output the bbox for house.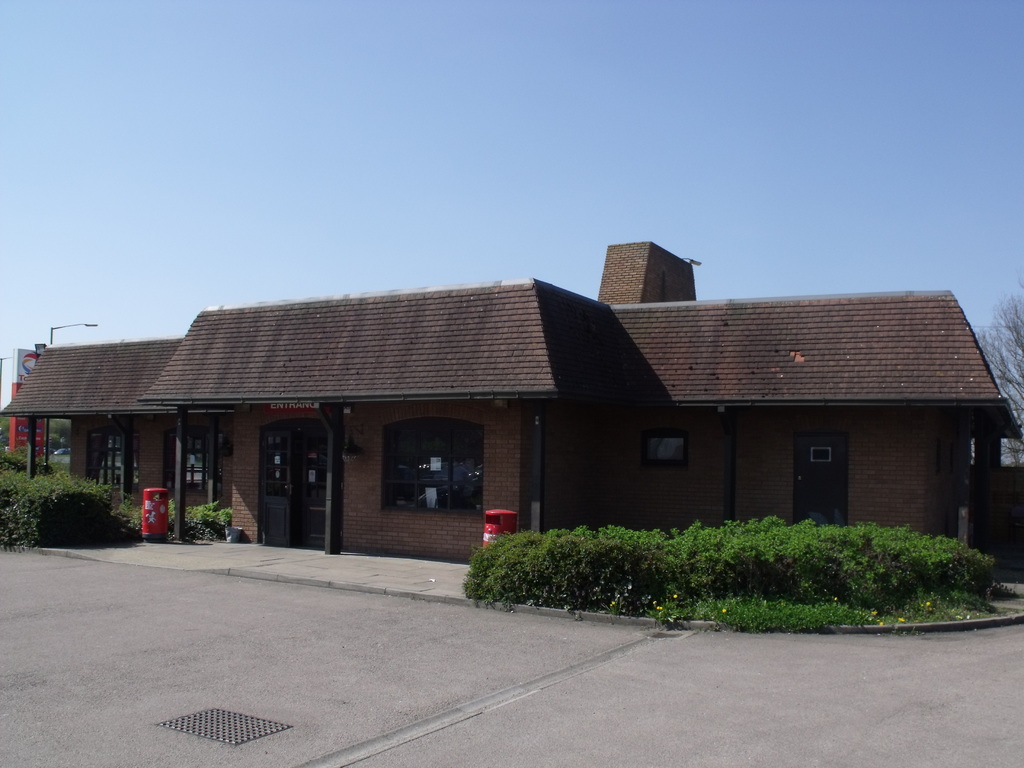
[left=4, top=242, right=1023, bottom=572].
